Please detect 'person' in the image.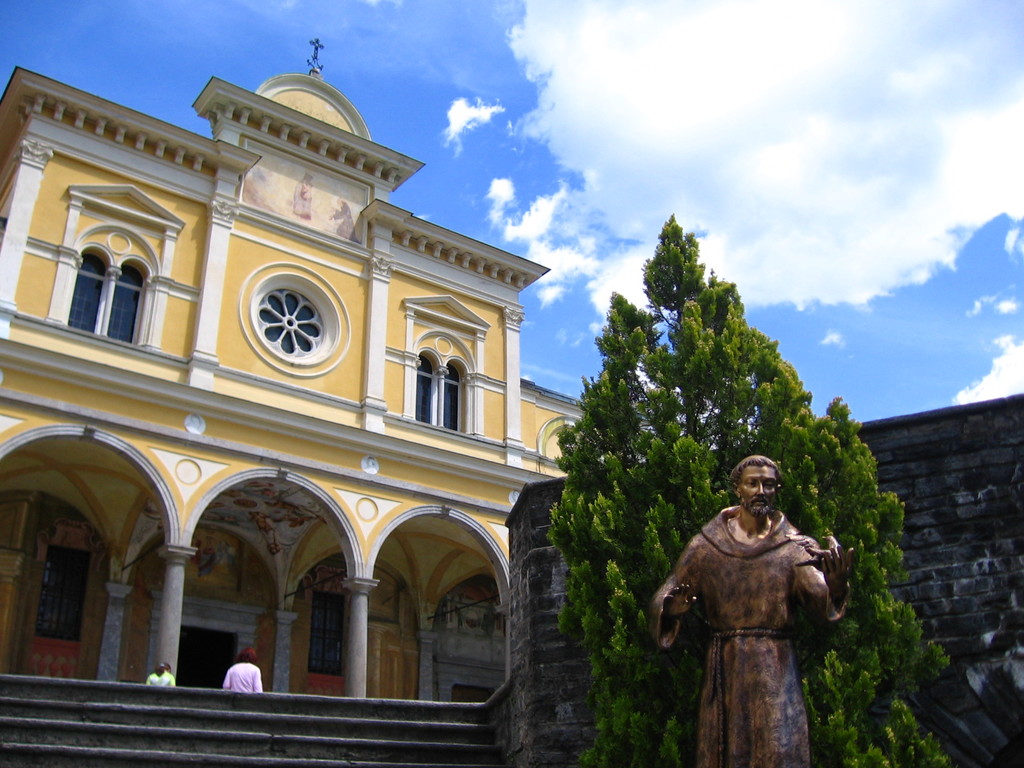
bbox(143, 662, 175, 688).
